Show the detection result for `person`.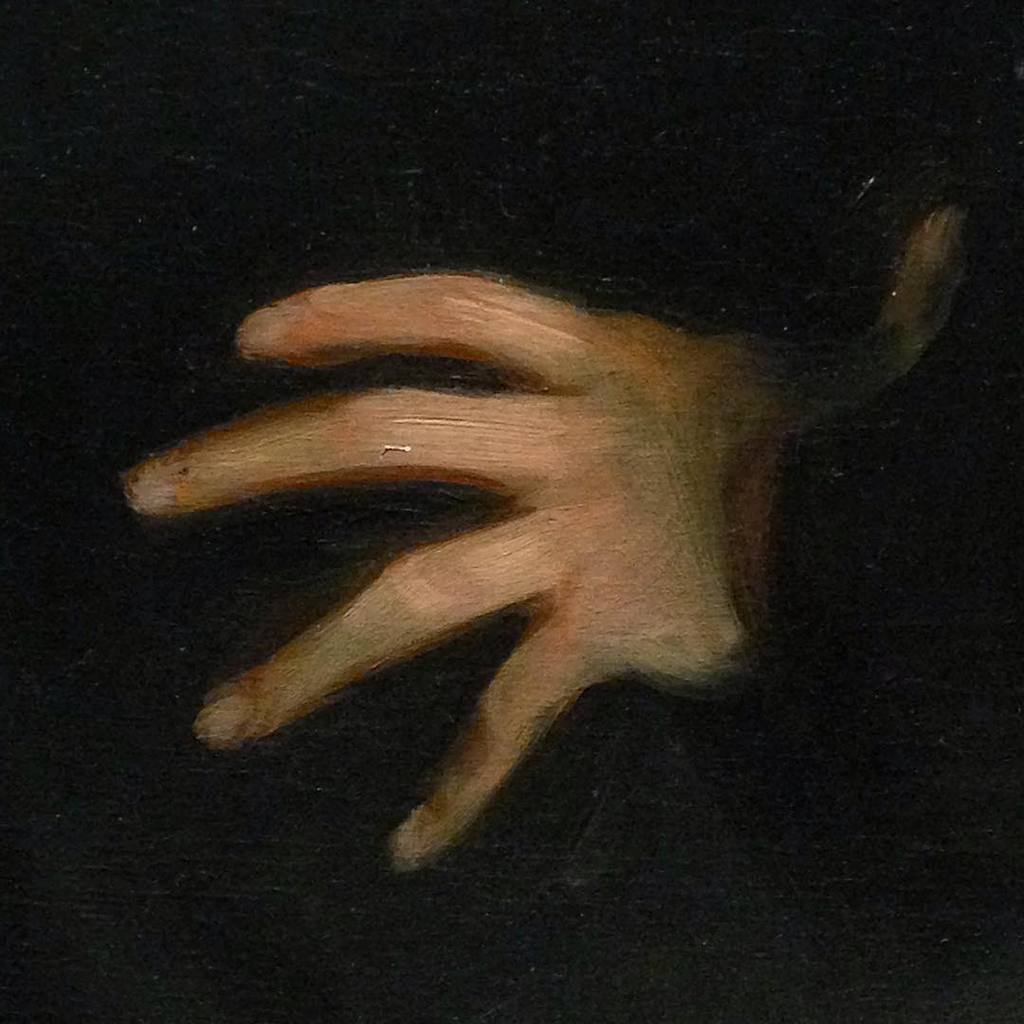
(left=73, top=211, right=996, bottom=1023).
